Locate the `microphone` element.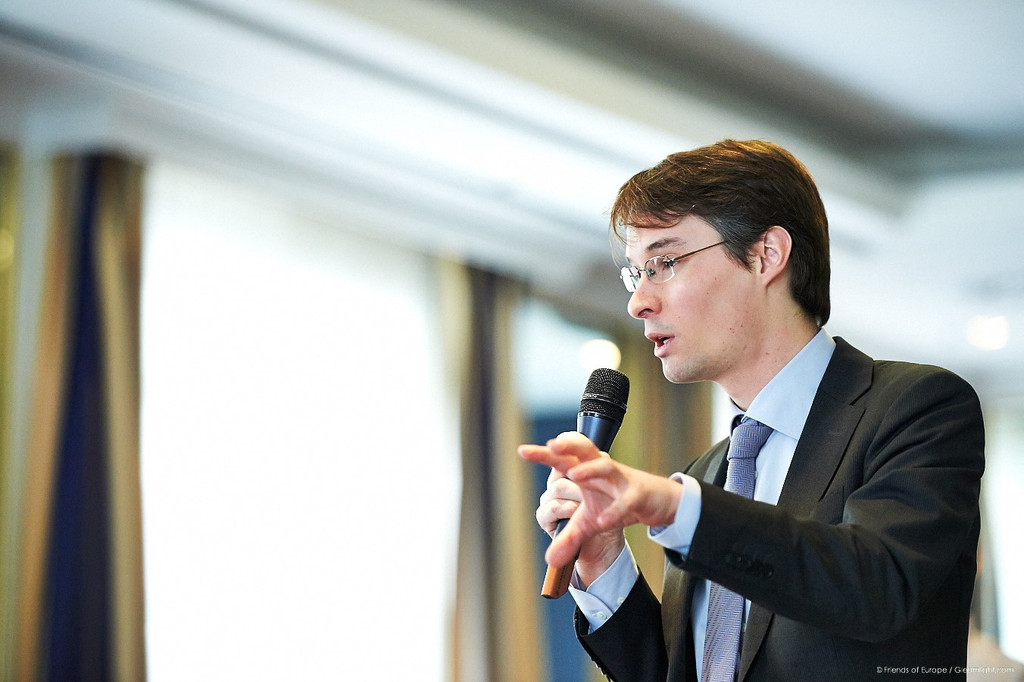
Element bbox: 541:364:629:601.
